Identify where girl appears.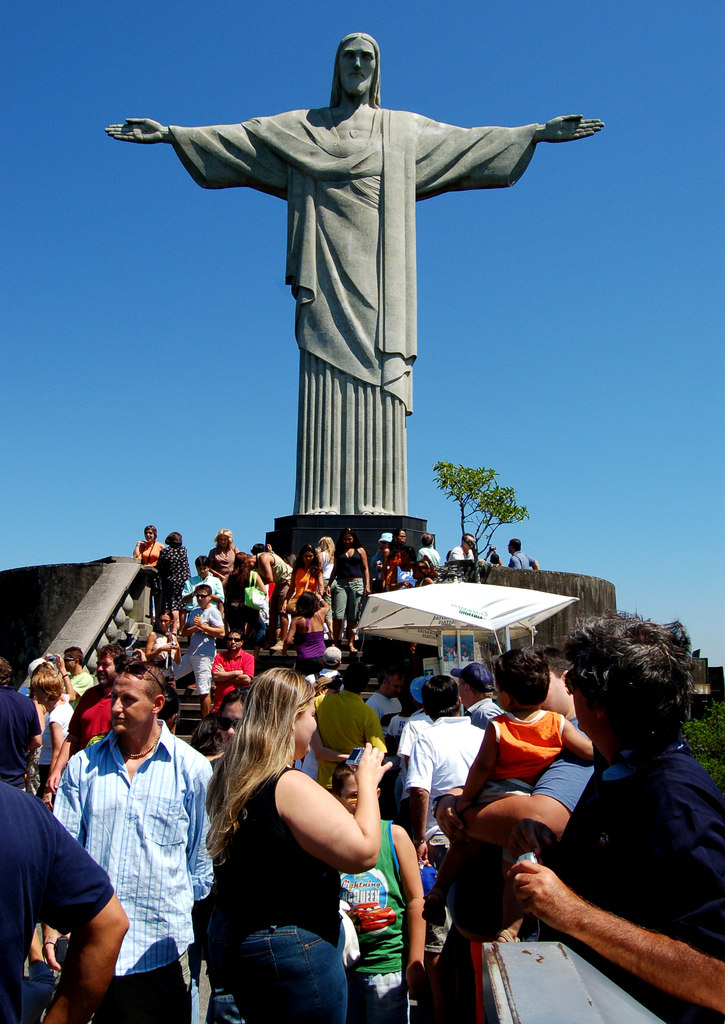
Appears at (left=282, top=544, right=325, bottom=610).
